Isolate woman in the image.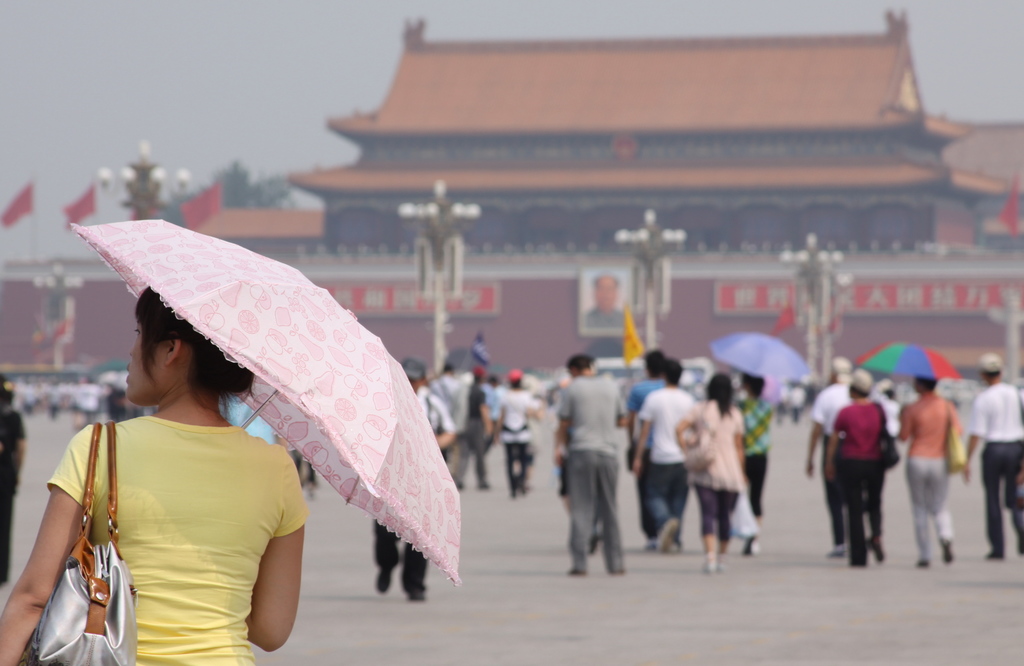
Isolated region: x1=897 y1=373 x2=964 y2=570.
